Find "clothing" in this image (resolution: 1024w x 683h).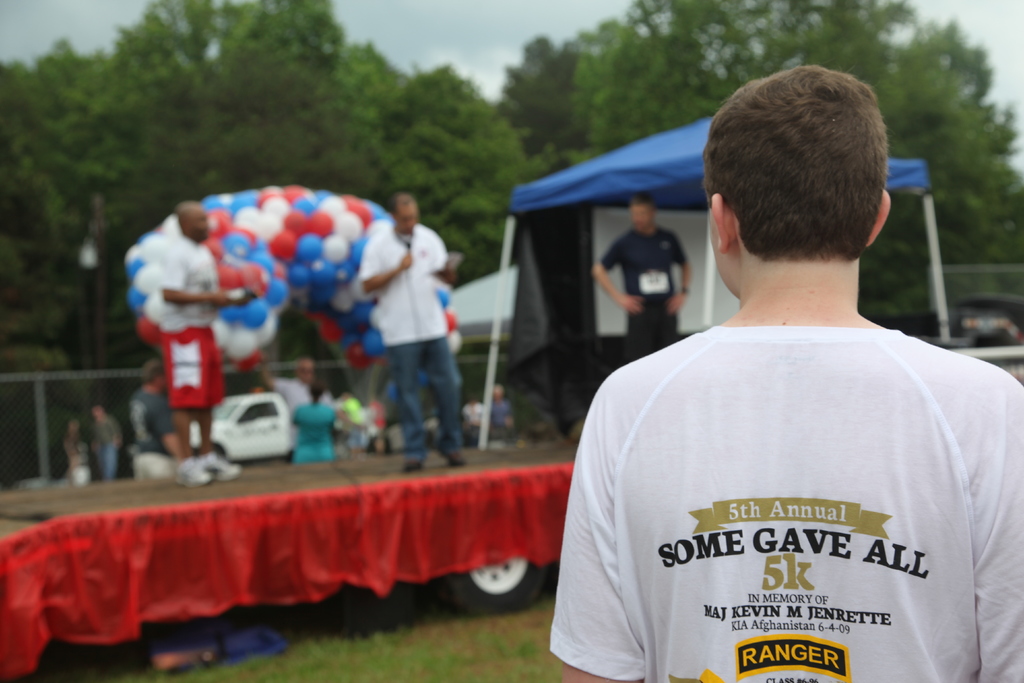
x1=598 y1=222 x2=695 y2=365.
